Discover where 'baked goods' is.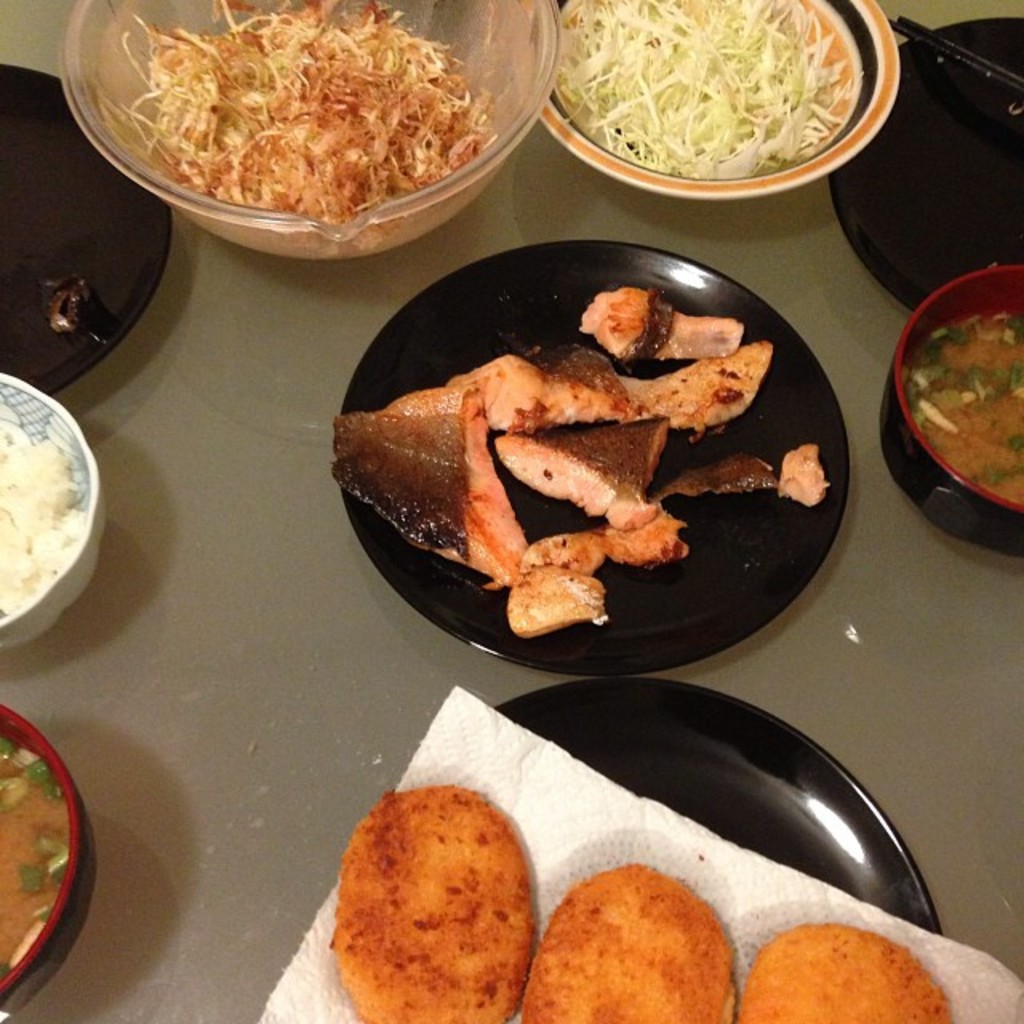
Discovered at 517, 859, 734, 1022.
